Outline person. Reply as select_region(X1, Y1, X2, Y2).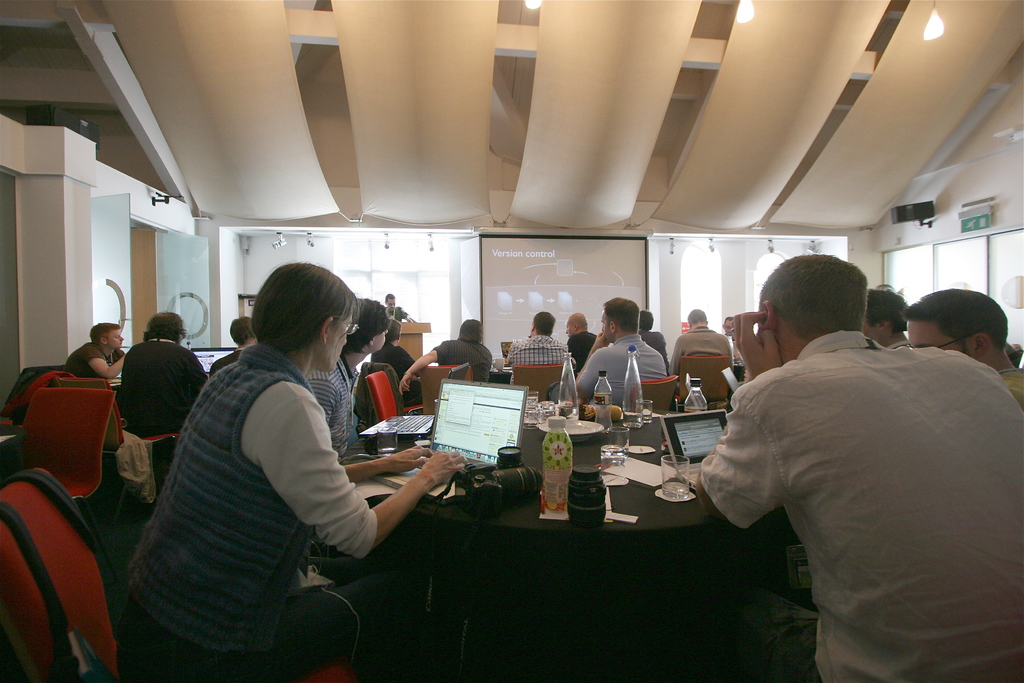
select_region(859, 281, 920, 354).
